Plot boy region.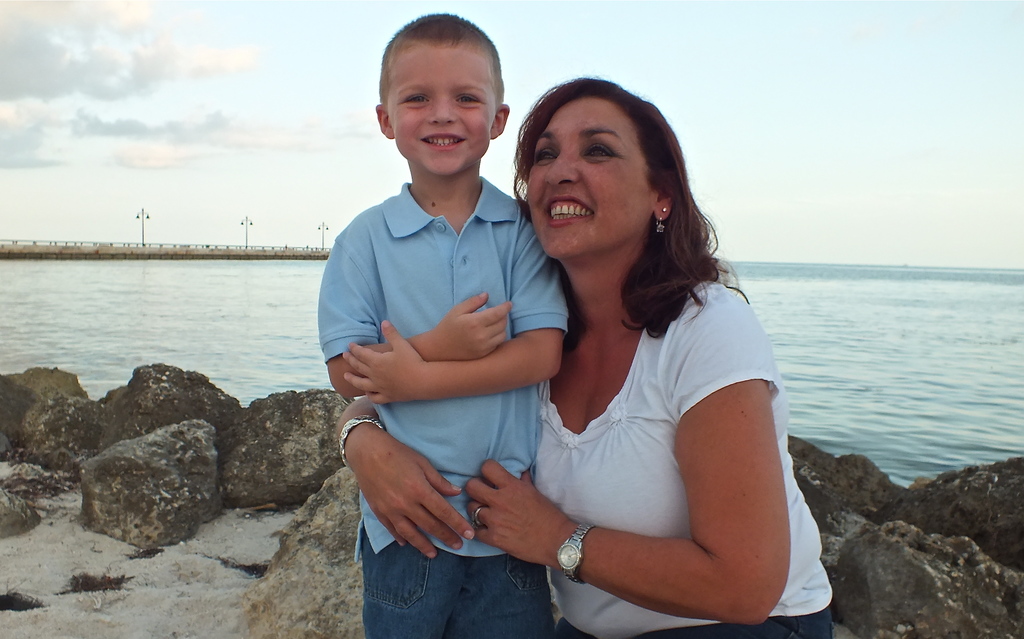
Plotted at [307, 19, 578, 595].
